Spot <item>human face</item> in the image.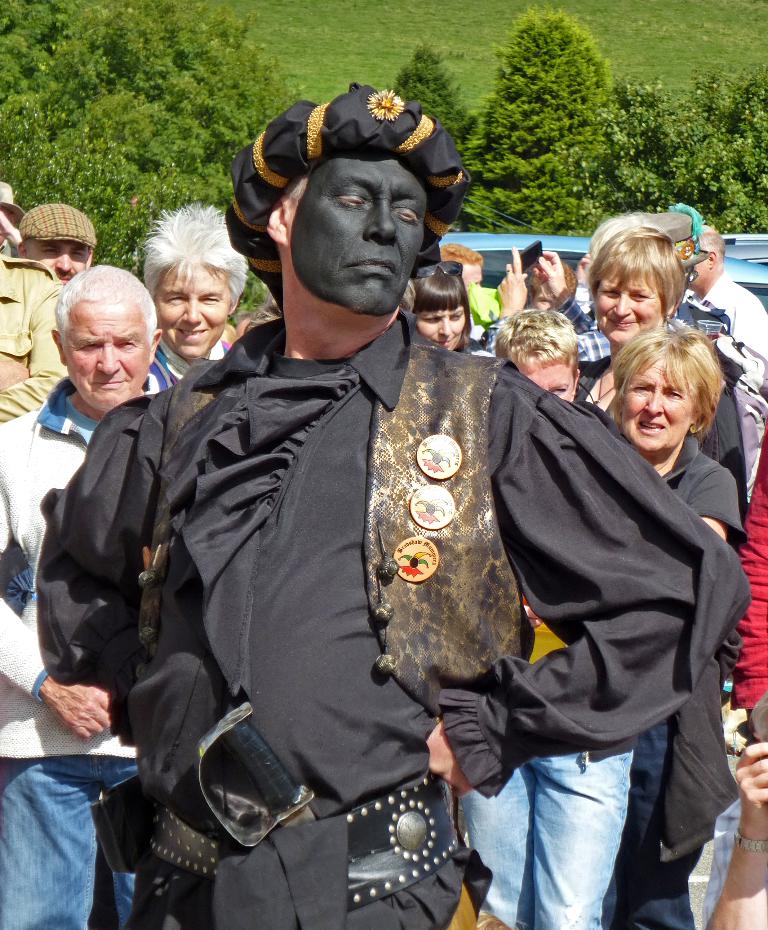
<item>human face</item> found at Rect(31, 241, 91, 278).
